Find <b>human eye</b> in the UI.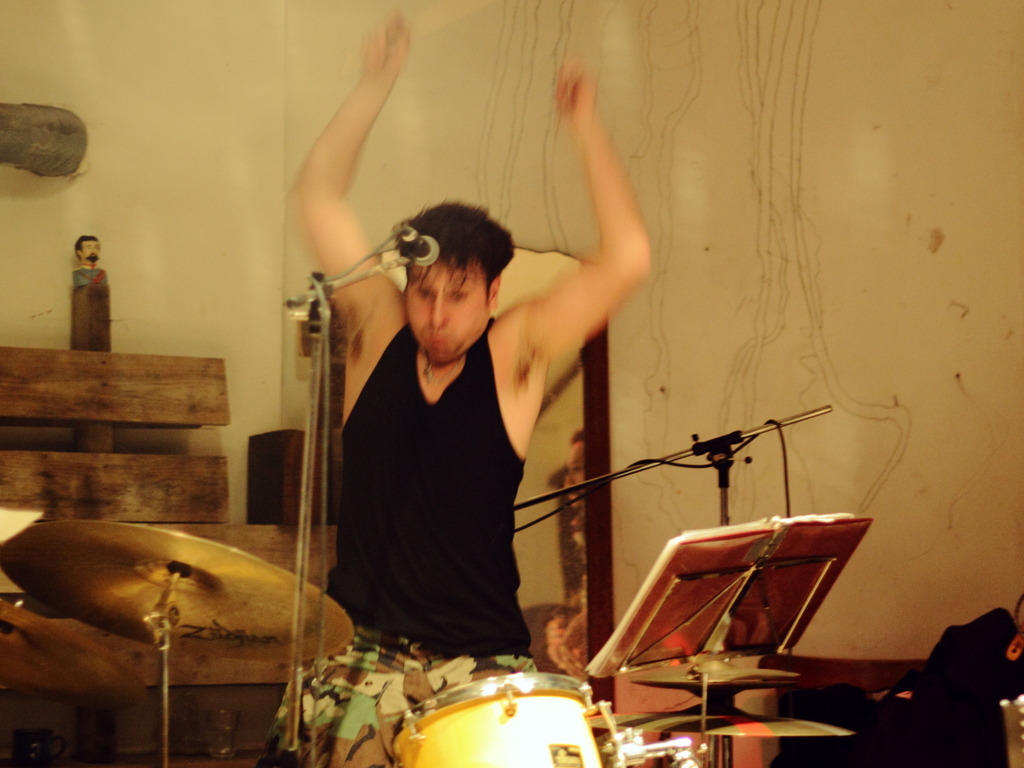
UI element at 416,286,434,298.
